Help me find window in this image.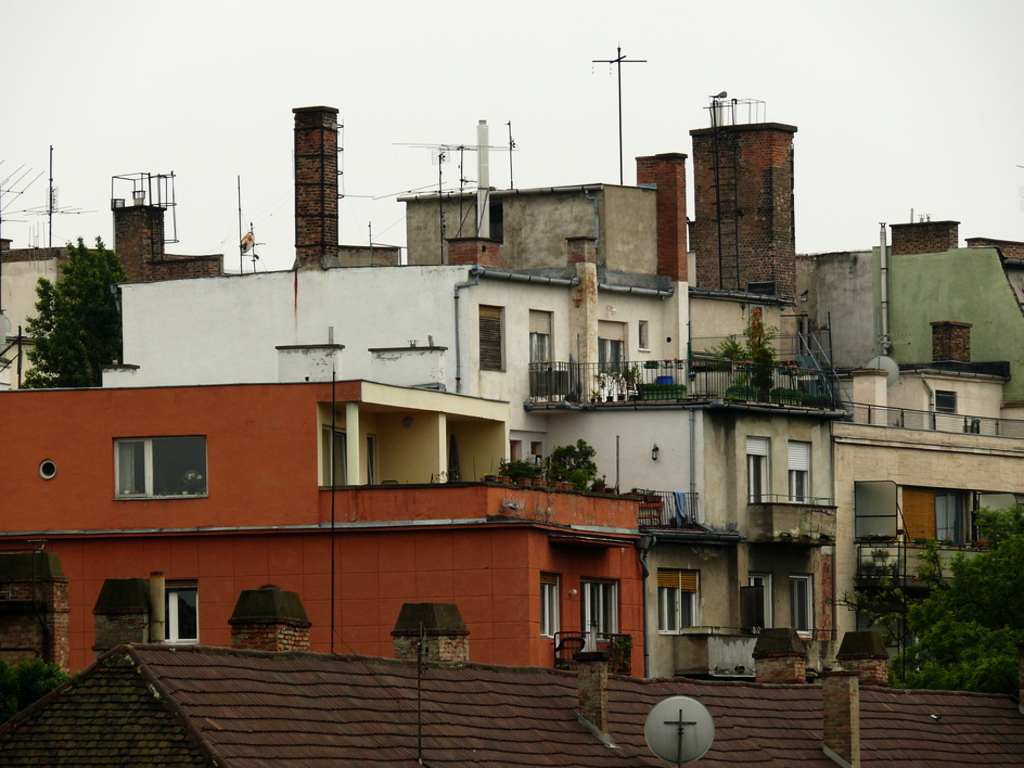
Found it: (542,575,563,634).
